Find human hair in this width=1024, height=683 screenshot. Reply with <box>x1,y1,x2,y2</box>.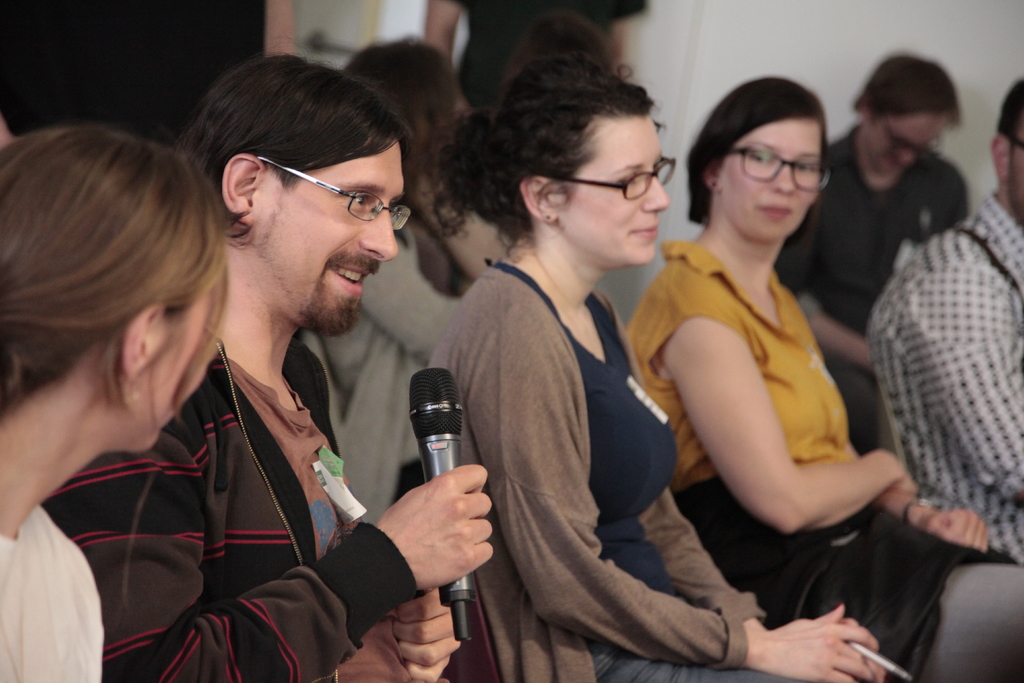
<box>996,81,1023,136</box>.
